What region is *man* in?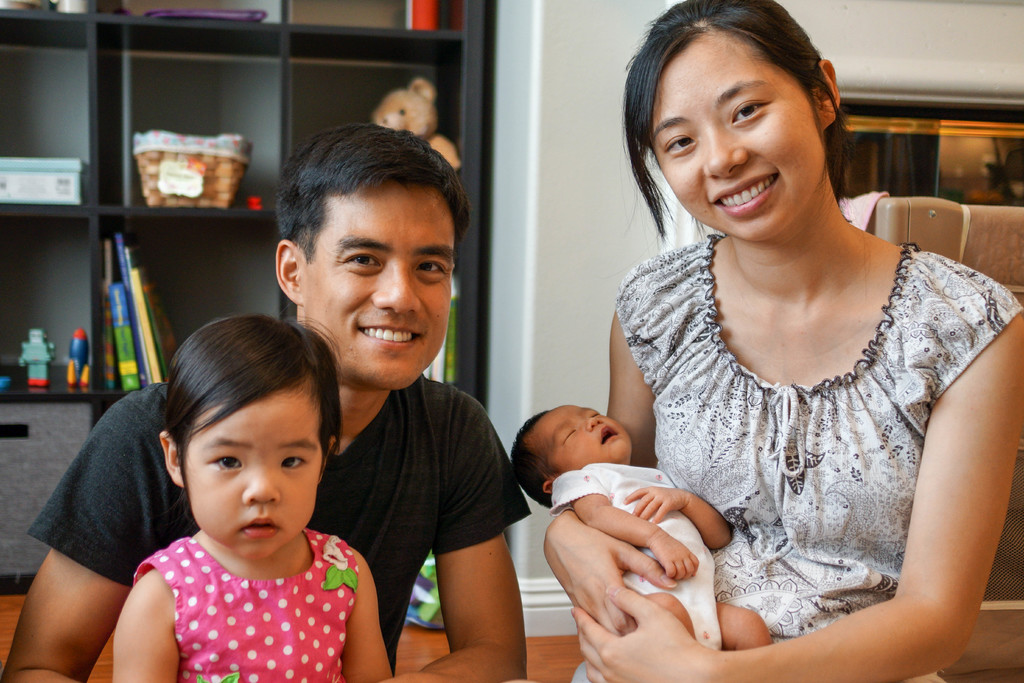
rect(125, 169, 570, 682).
